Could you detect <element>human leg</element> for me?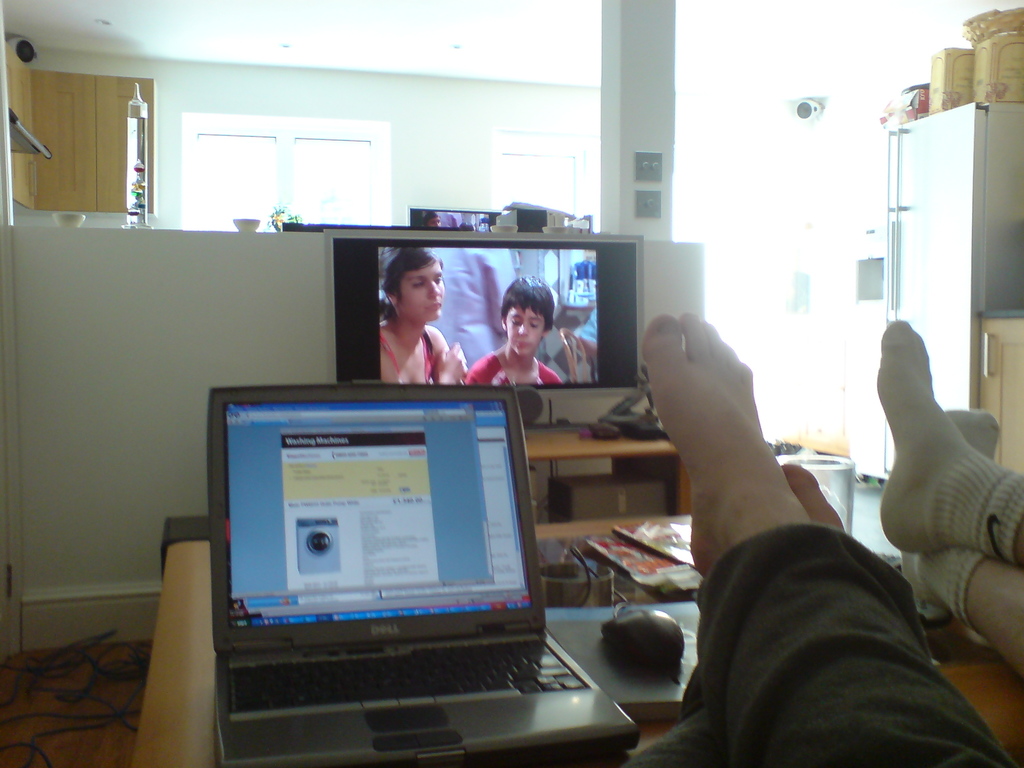
Detection result: {"left": 637, "top": 465, "right": 921, "bottom": 767}.
